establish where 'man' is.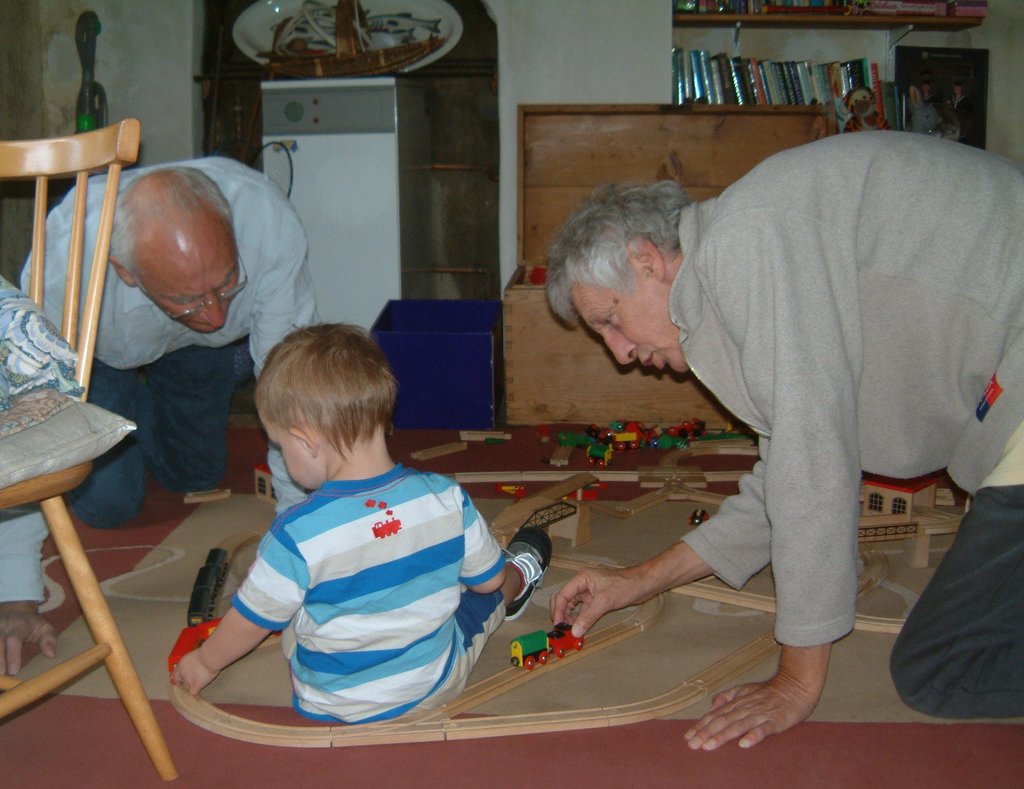
Established at 517/97/993/739.
